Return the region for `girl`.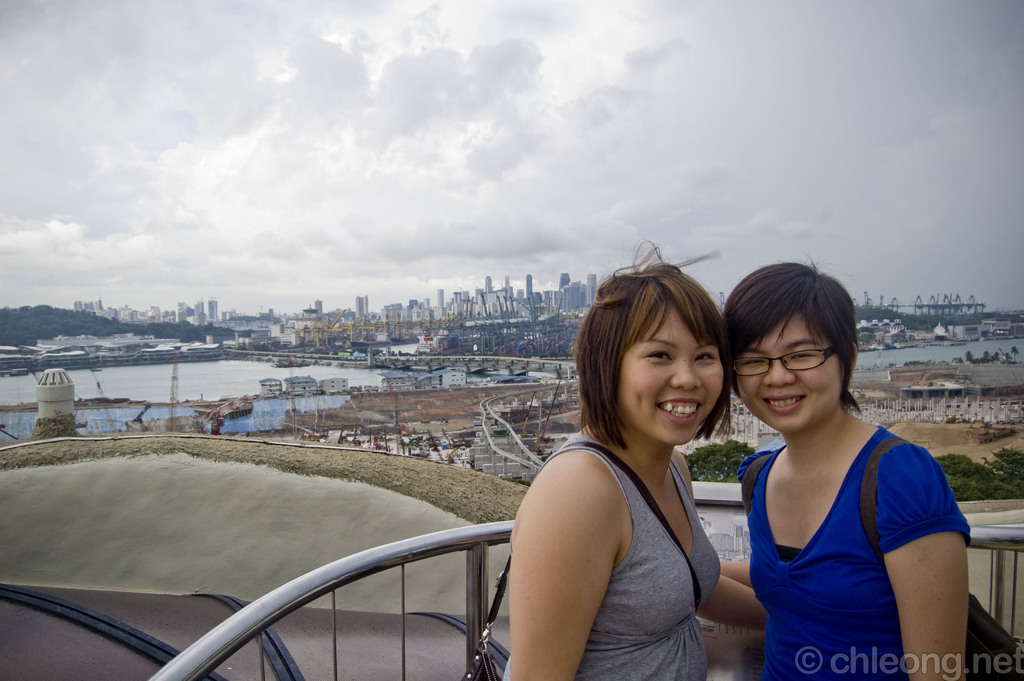
select_region(719, 263, 972, 680).
